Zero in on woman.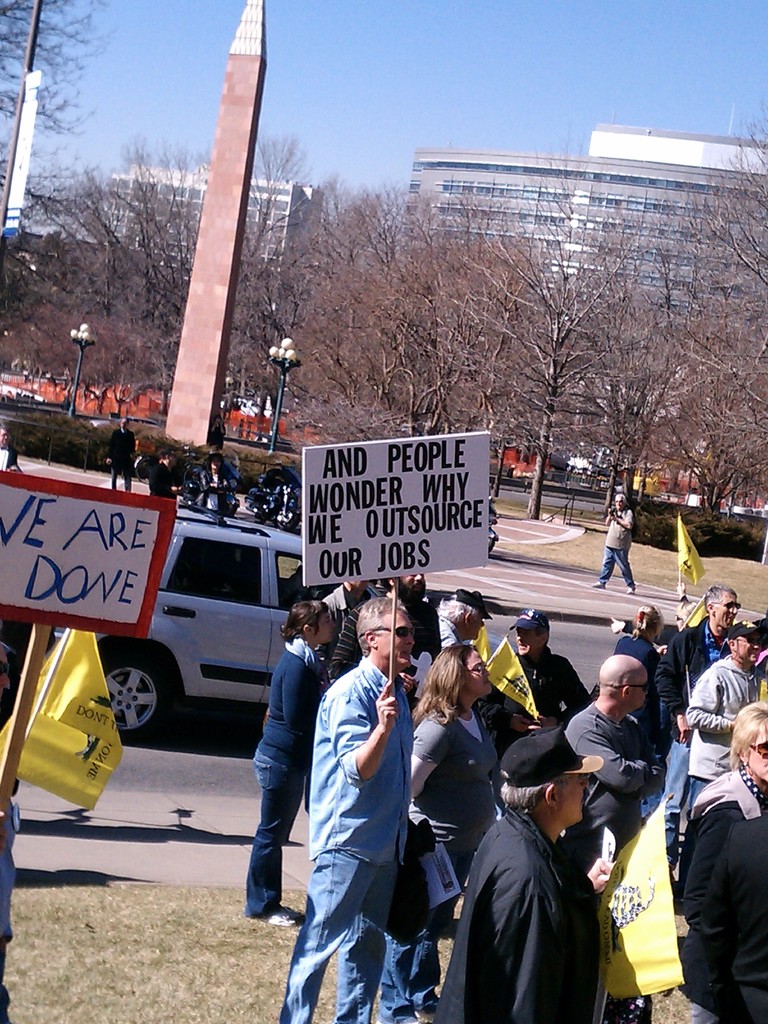
Zeroed in: BBox(401, 633, 511, 972).
